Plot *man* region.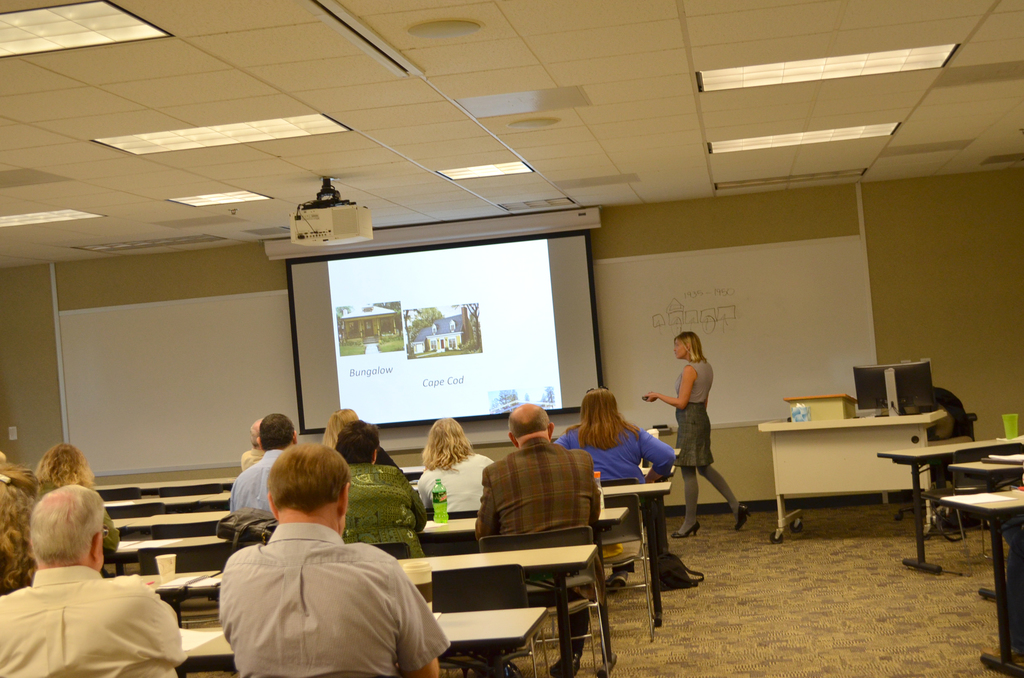
Plotted at bbox=(0, 483, 183, 677).
